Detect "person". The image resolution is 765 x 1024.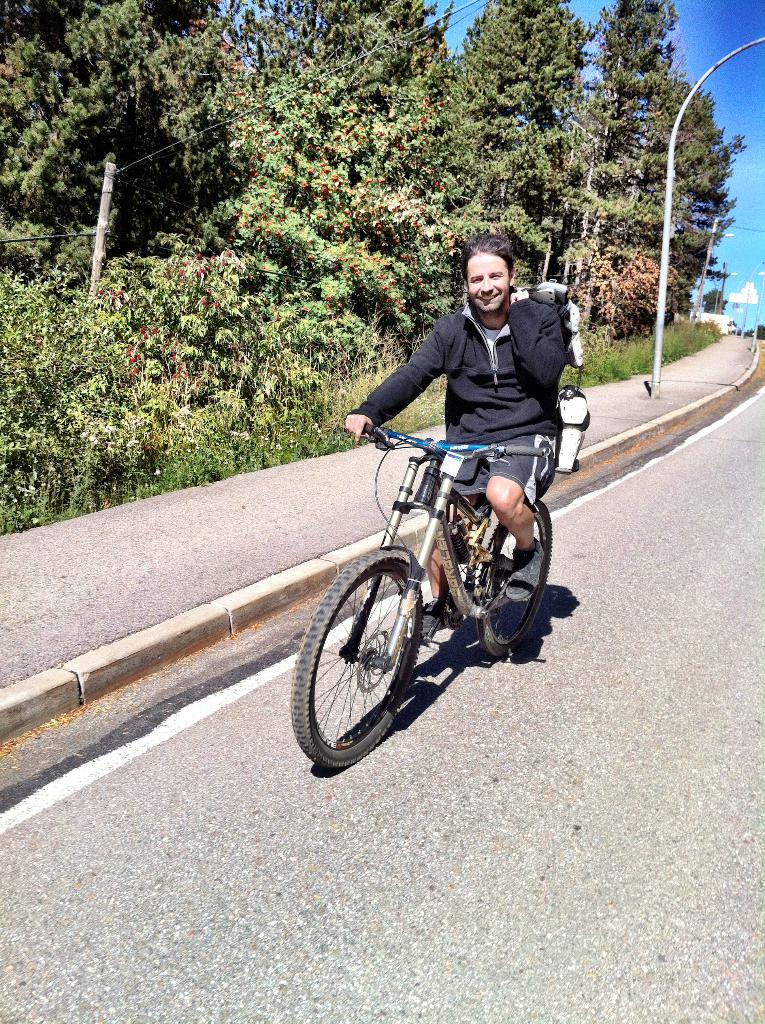
(left=345, top=230, right=569, bottom=614).
